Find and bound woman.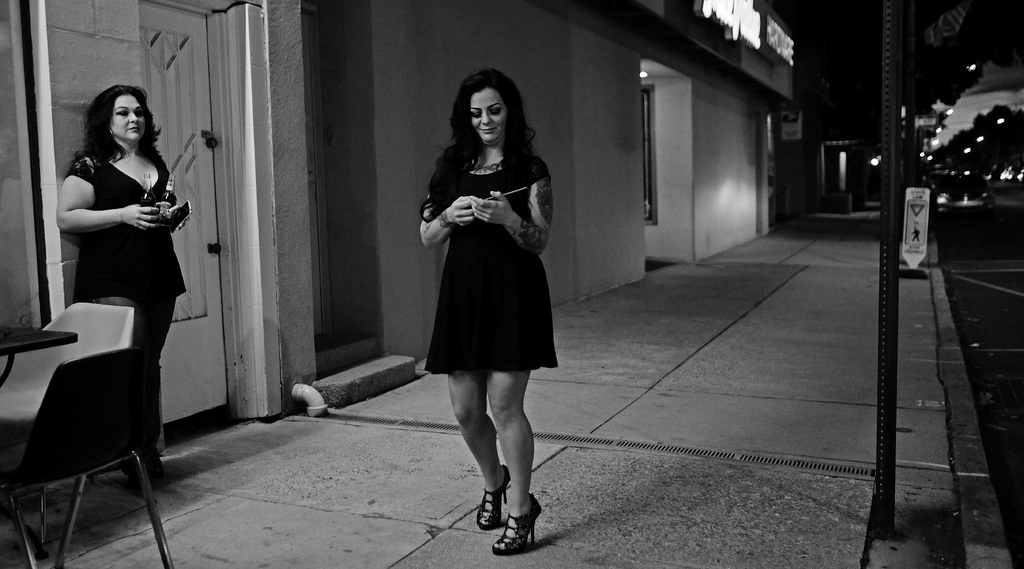
Bound: 48:82:192:481.
